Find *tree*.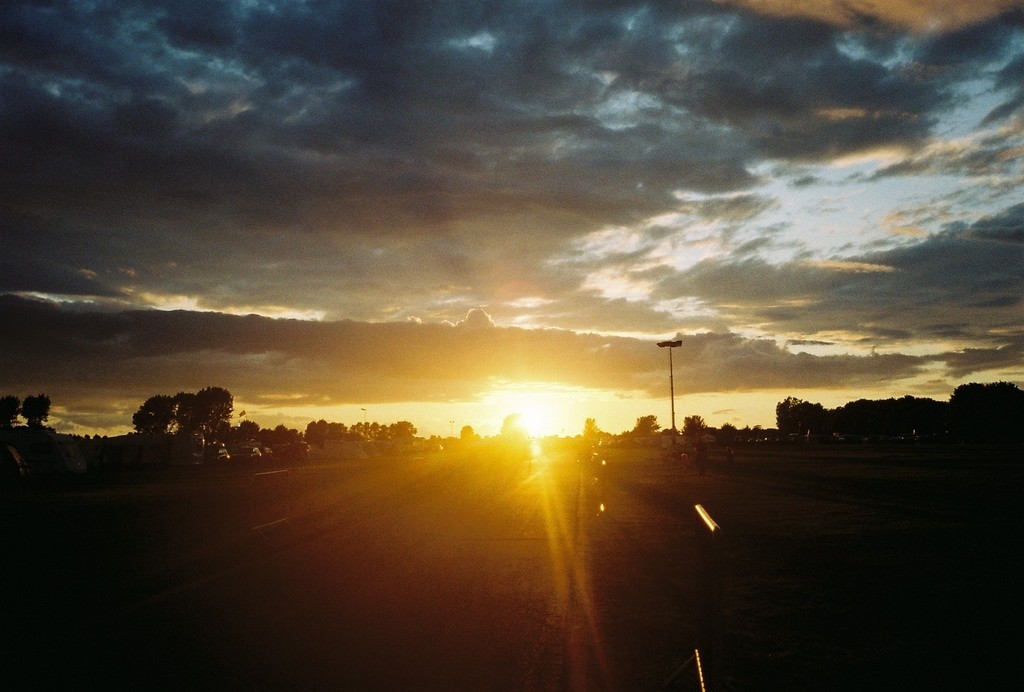
l=0, t=394, r=20, b=432.
